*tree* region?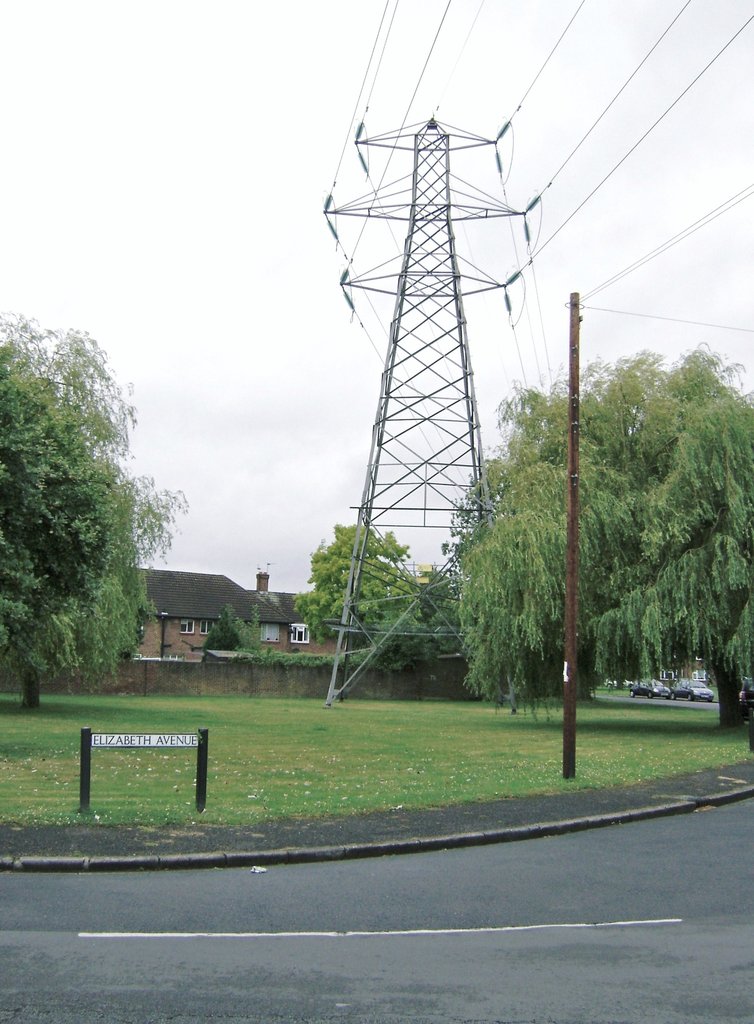
Rect(446, 357, 753, 746)
